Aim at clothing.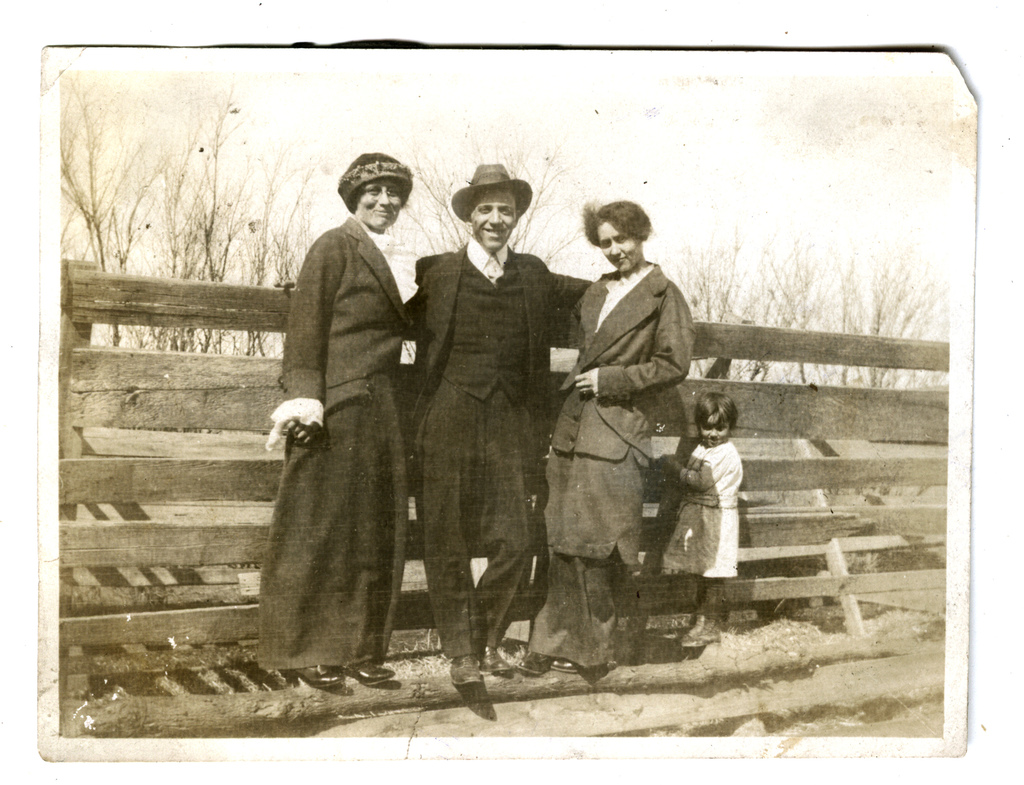
Aimed at 671 434 746 580.
